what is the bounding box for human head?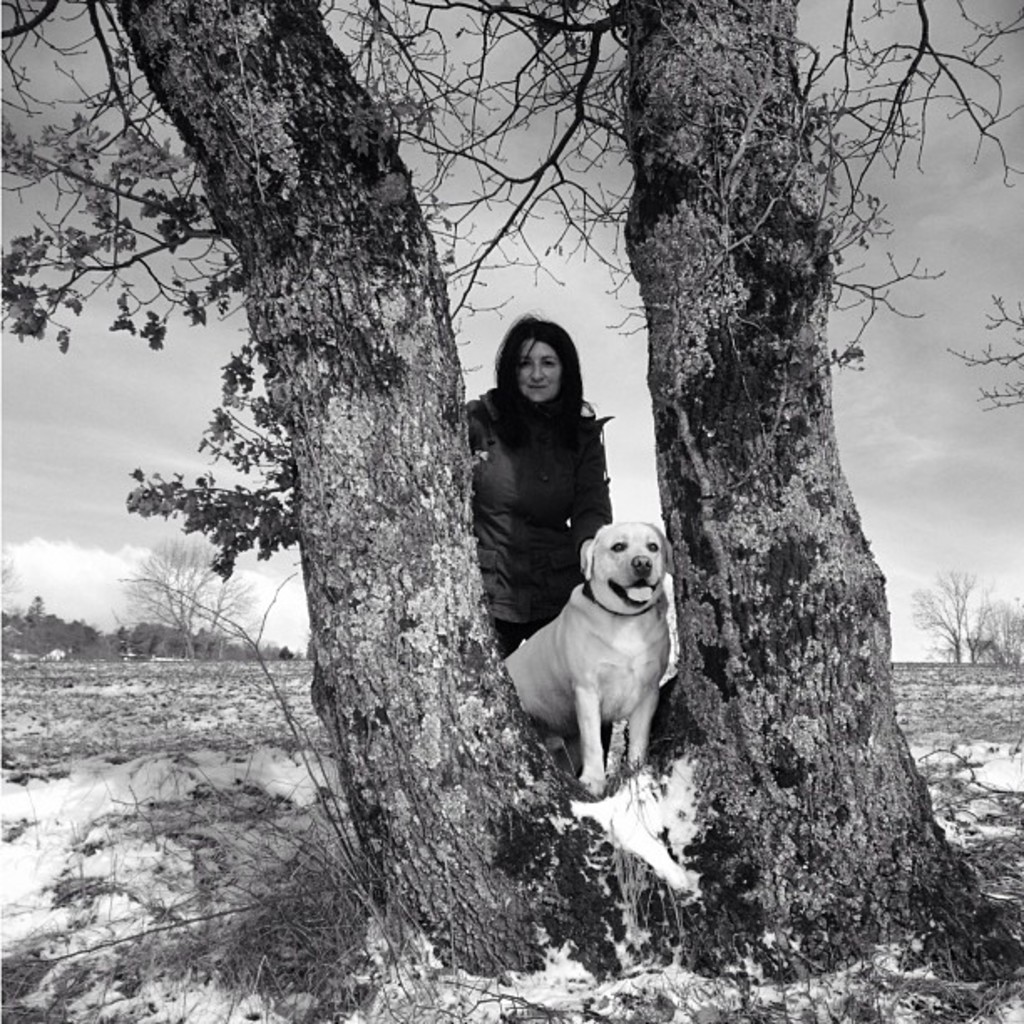
rect(497, 315, 594, 418).
